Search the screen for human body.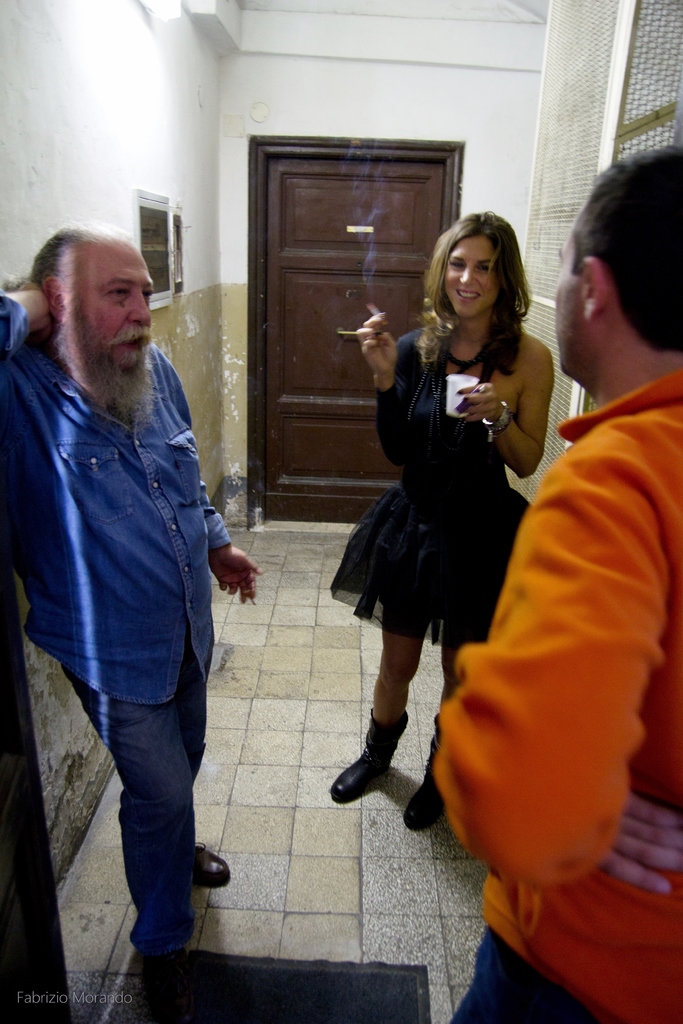
Found at 342 216 553 857.
